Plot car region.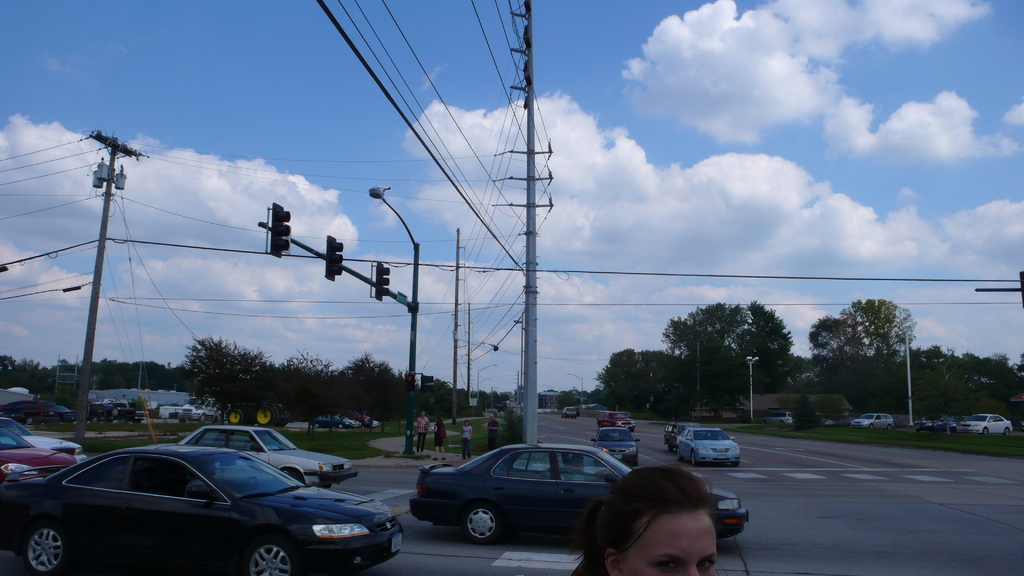
Plotted at [851,411,893,429].
